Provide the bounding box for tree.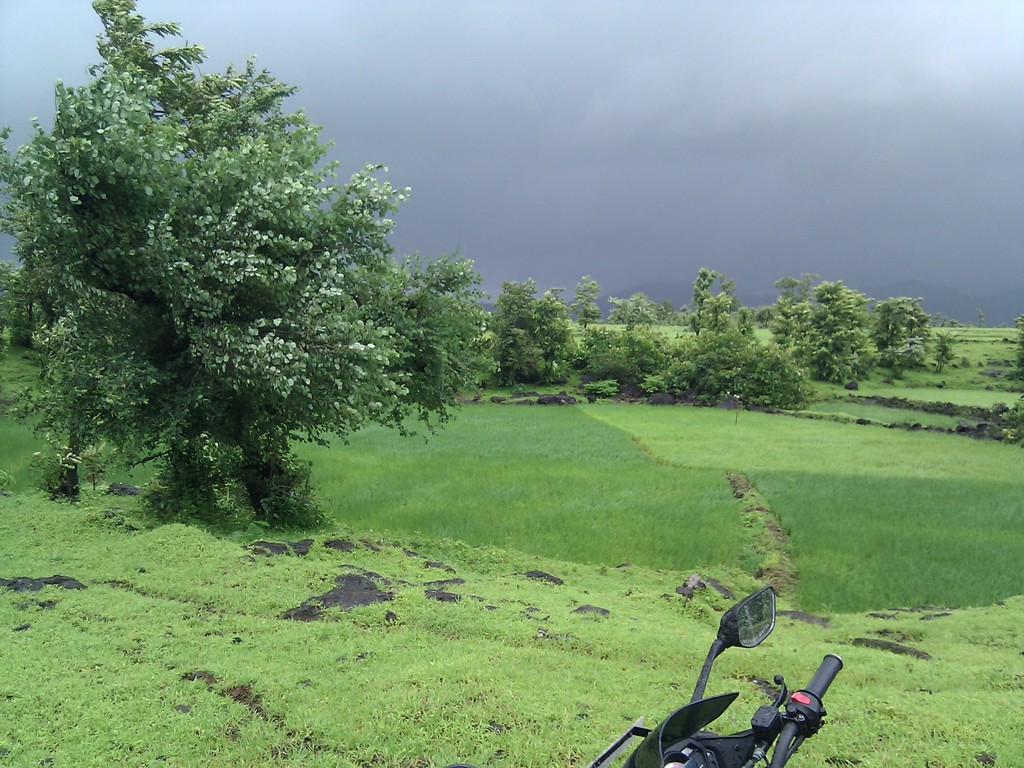
detection(579, 333, 677, 387).
